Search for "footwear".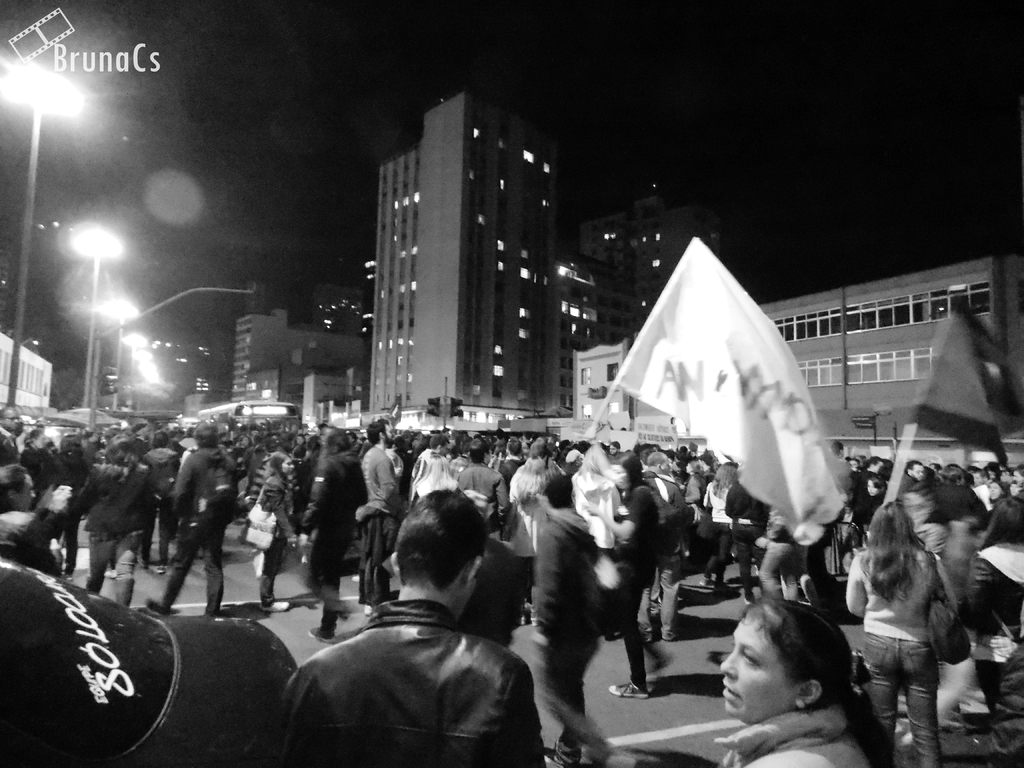
Found at pyautogui.locateOnScreen(361, 602, 374, 620).
